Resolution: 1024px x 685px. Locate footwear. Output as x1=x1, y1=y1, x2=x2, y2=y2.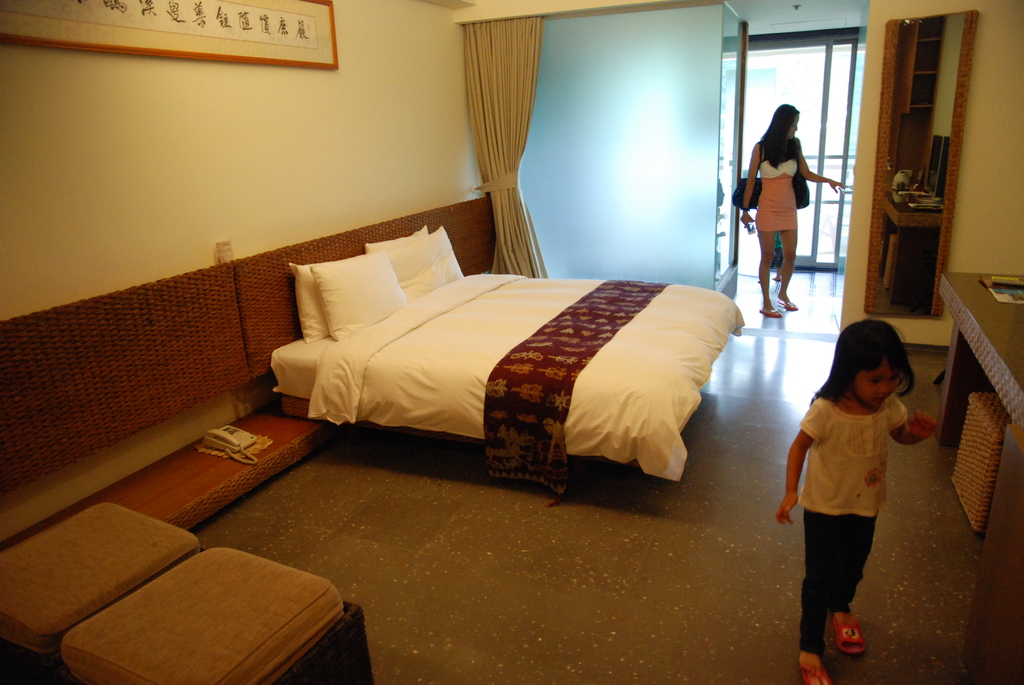
x1=758, y1=307, x2=780, y2=317.
